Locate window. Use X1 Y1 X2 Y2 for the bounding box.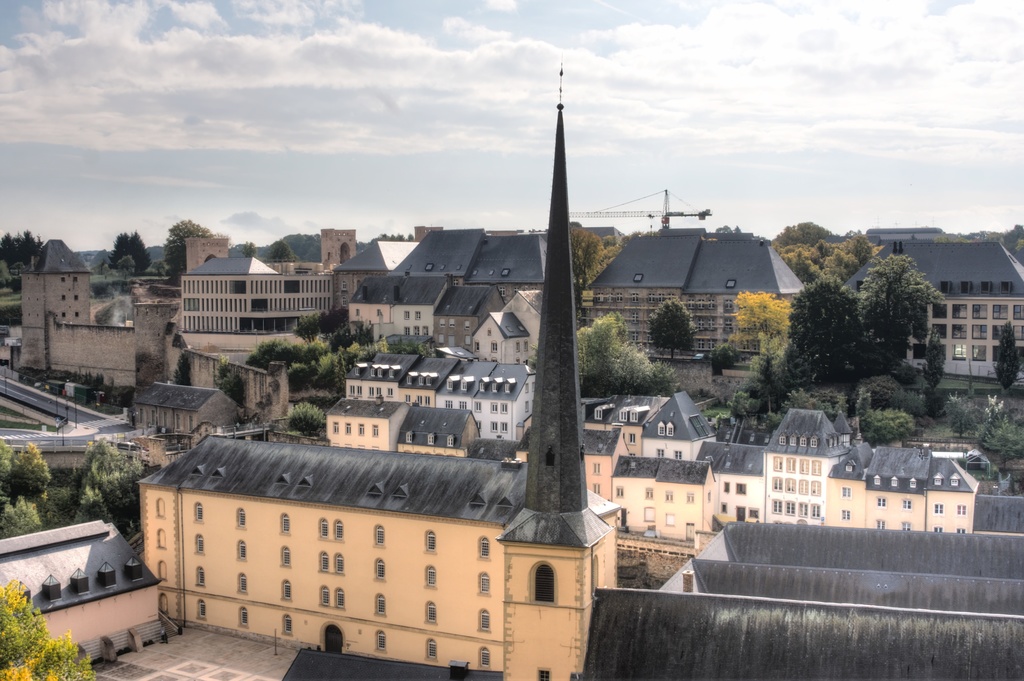
372 592 388 617.
